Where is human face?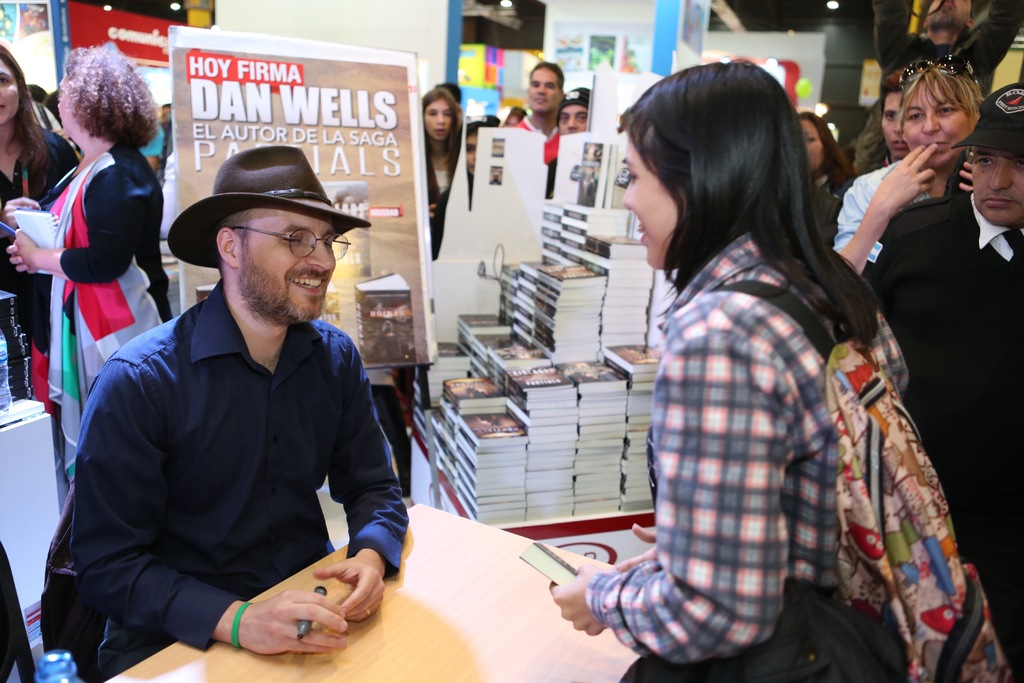
Rect(559, 103, 588, 133).
